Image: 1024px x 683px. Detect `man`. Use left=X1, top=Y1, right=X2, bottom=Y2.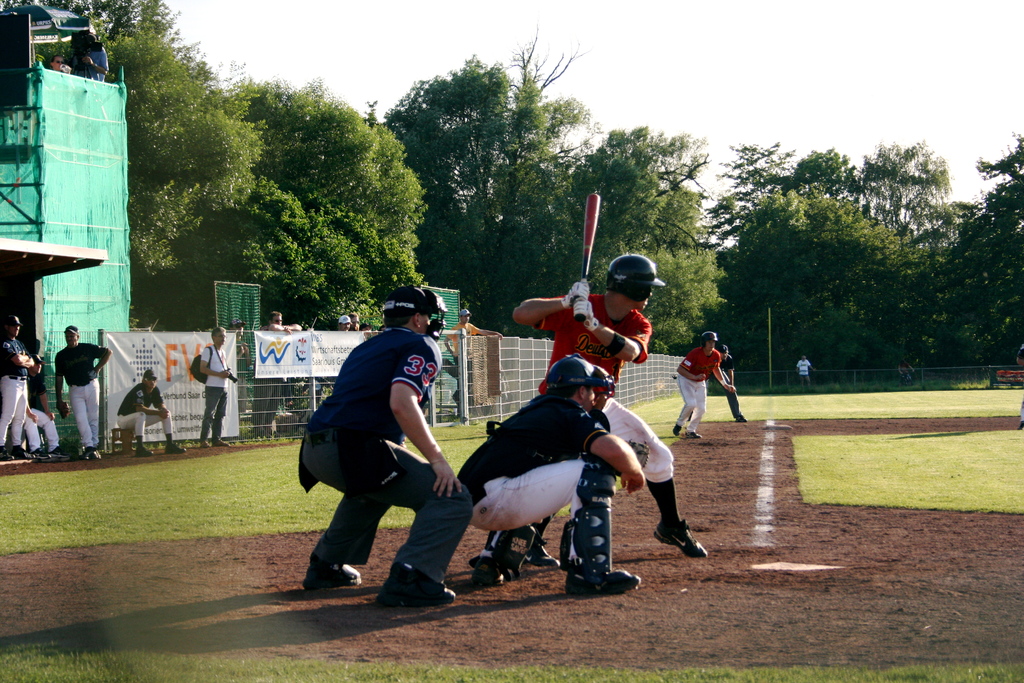
left=191, top=320, right=244, bottom=441.
